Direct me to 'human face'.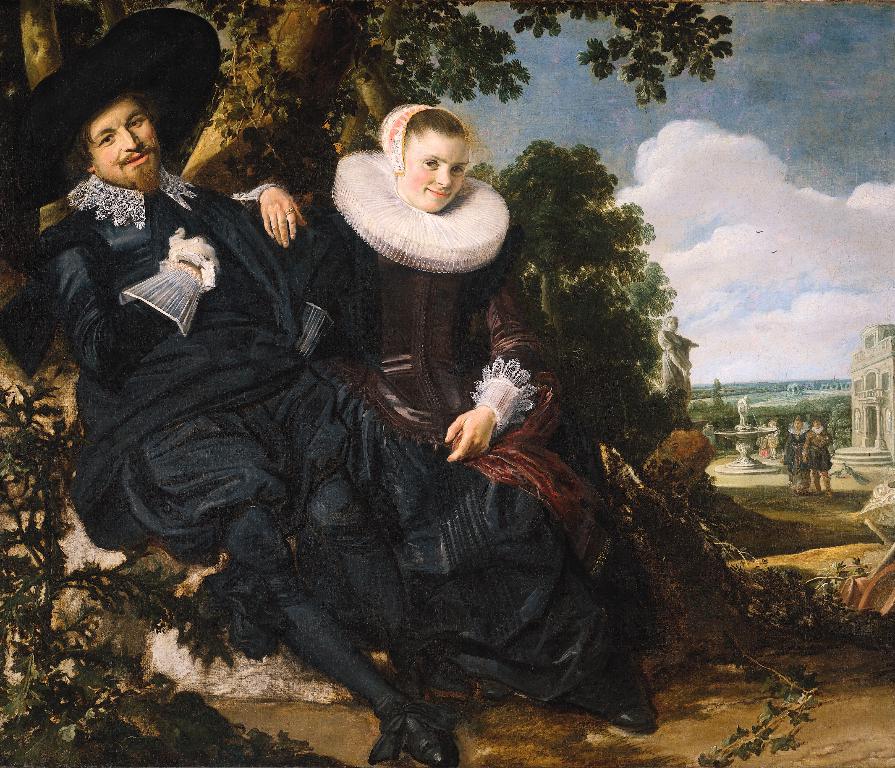
Direction: 410/136/468/215.
